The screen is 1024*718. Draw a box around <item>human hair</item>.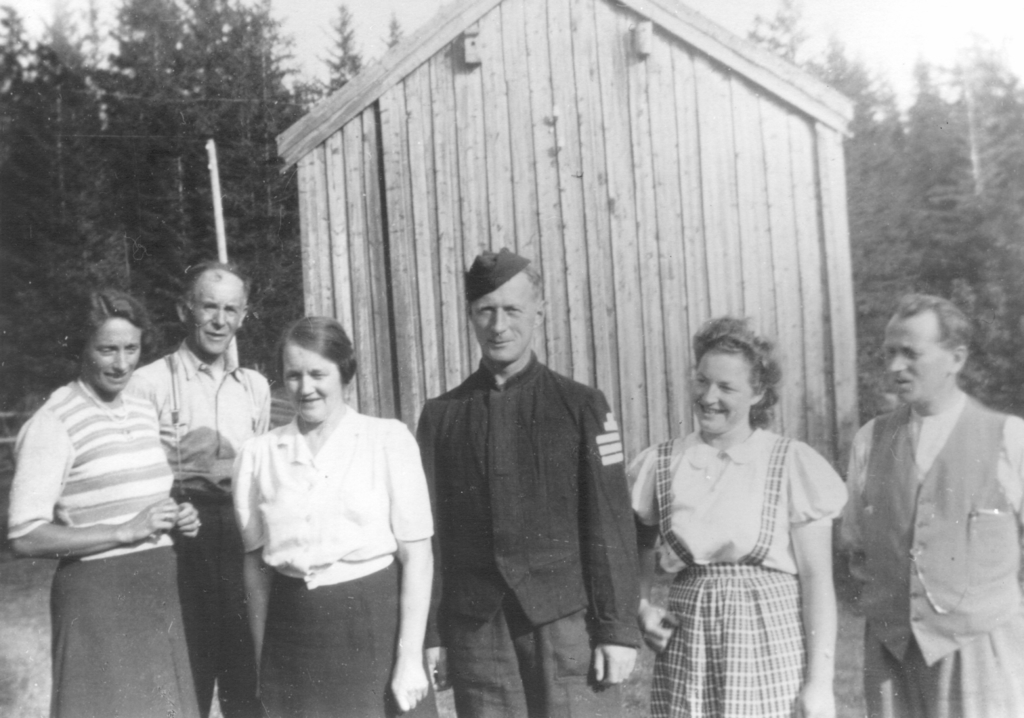
[left=66, top=289, right=152, bottom=372].
